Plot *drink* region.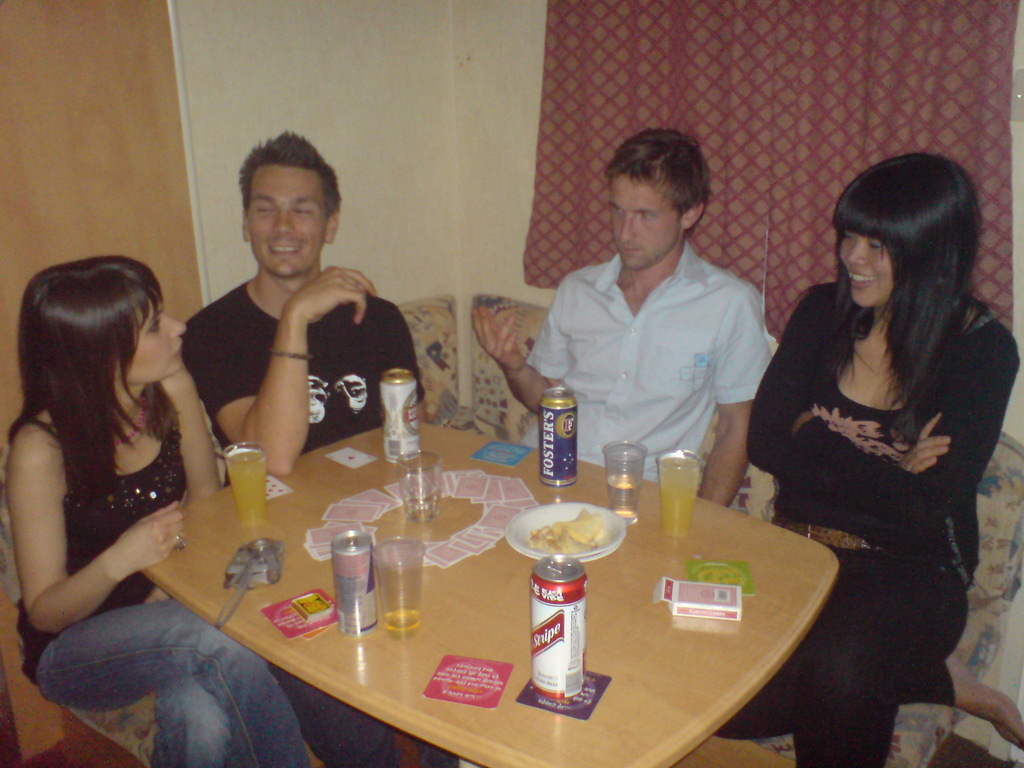
Plotted at [left=387, top=607, right=420, bottom=638].
